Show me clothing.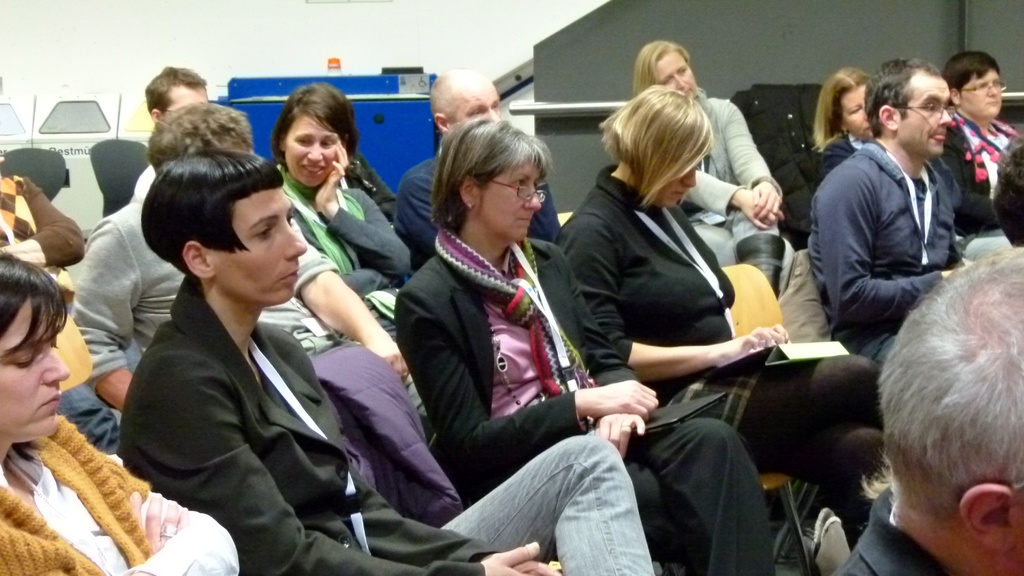
clothing is here: l=802, t=138, r=959, b=363.
